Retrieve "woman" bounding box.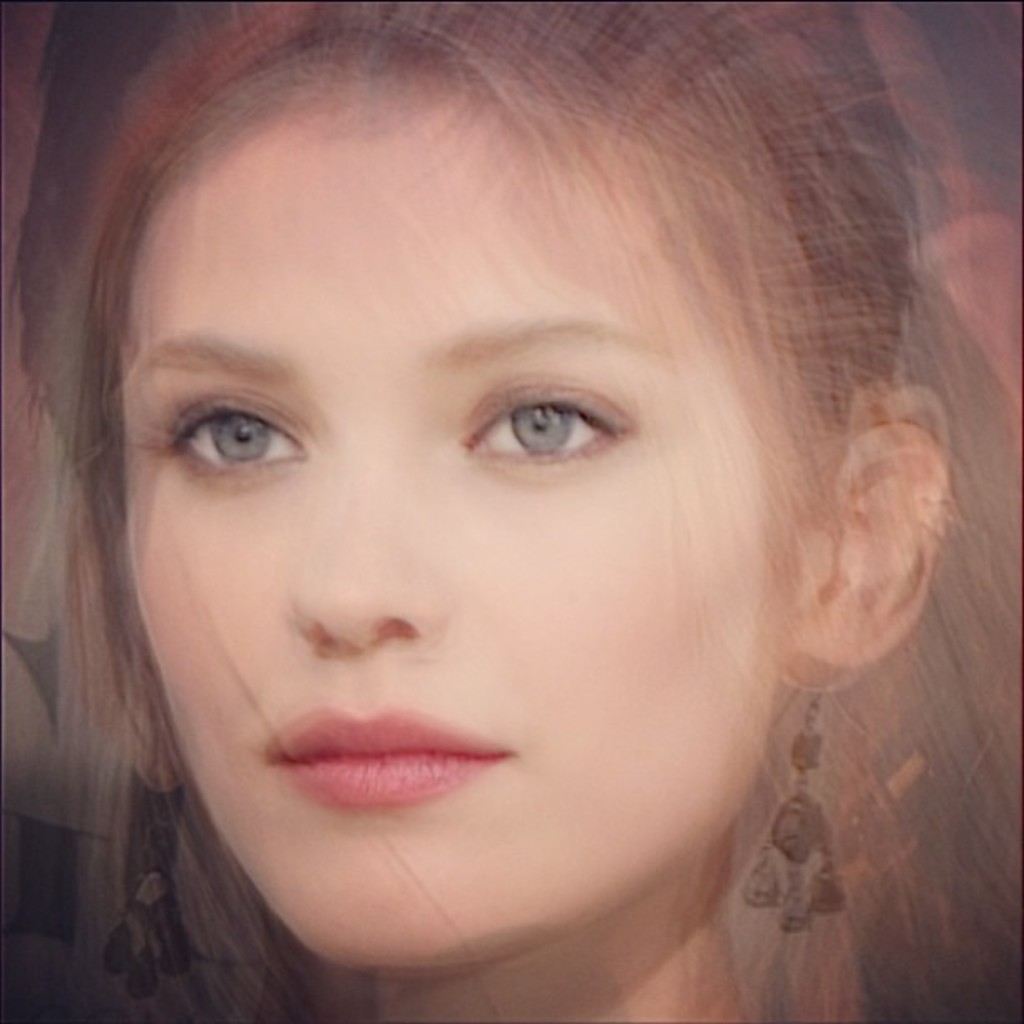
Bounding box: rect(0, 2, 1016, 1023).
